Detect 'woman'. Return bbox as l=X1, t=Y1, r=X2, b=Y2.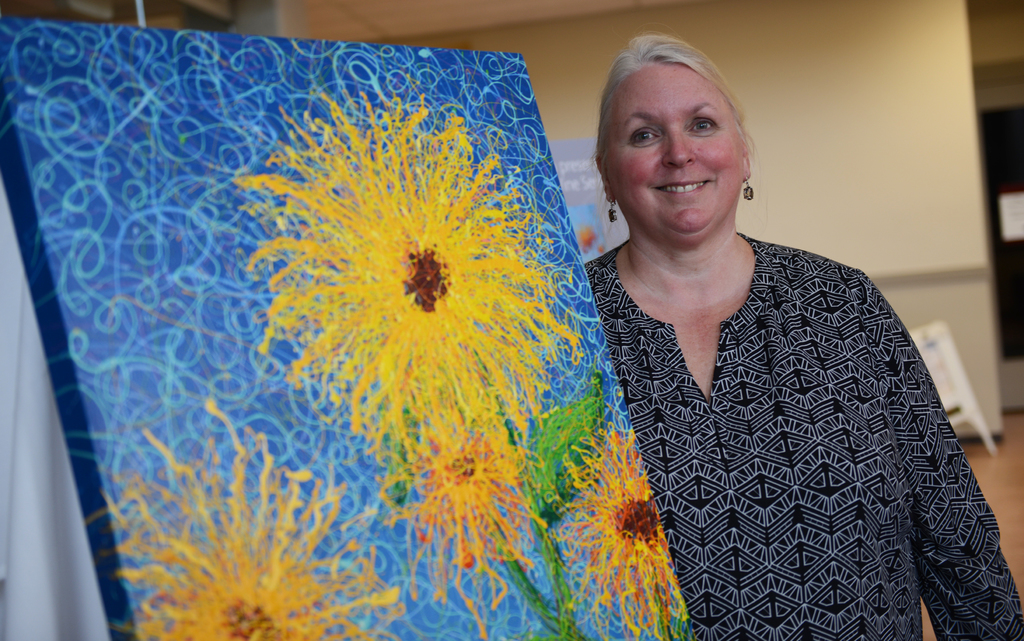
l=548, t=71, r=988, b=624.
